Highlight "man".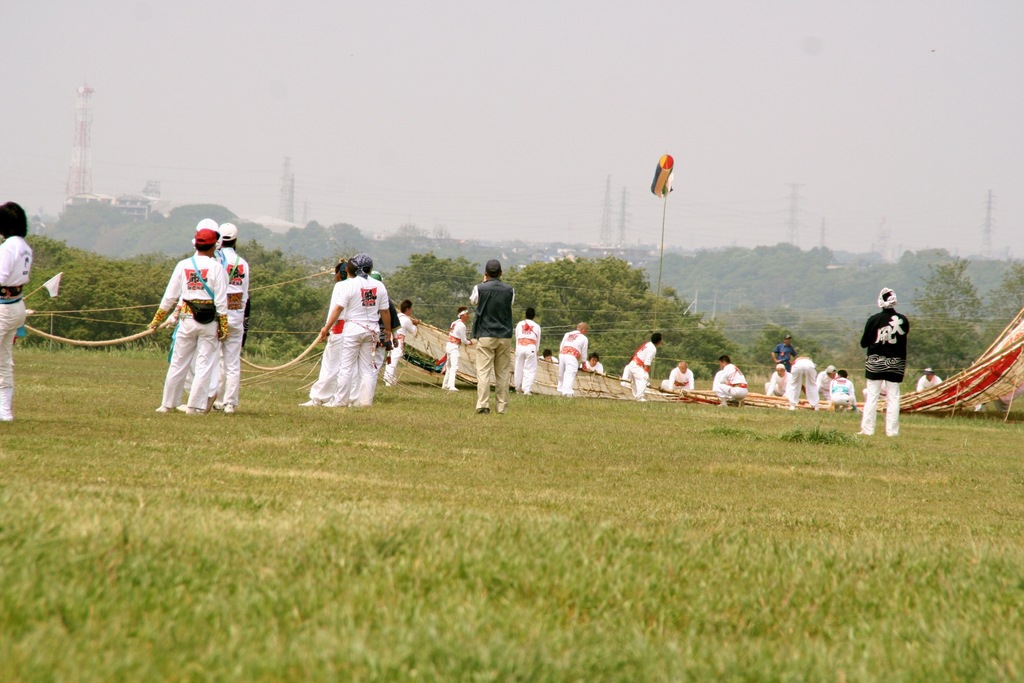
Highlighted region: x1=386 y1=297 x2=421 y2=384.
